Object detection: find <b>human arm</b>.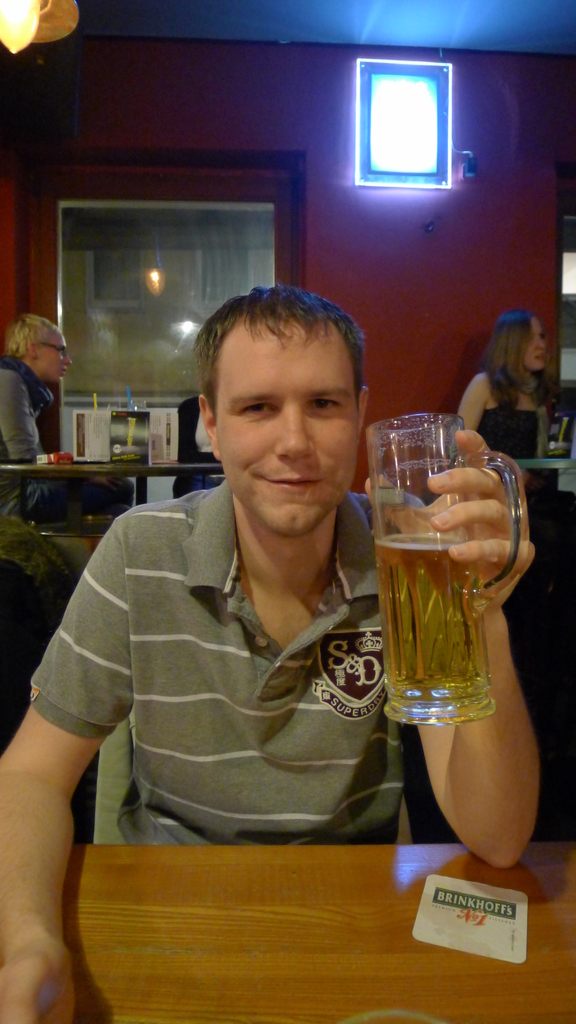
451, 376, 484, 433.
